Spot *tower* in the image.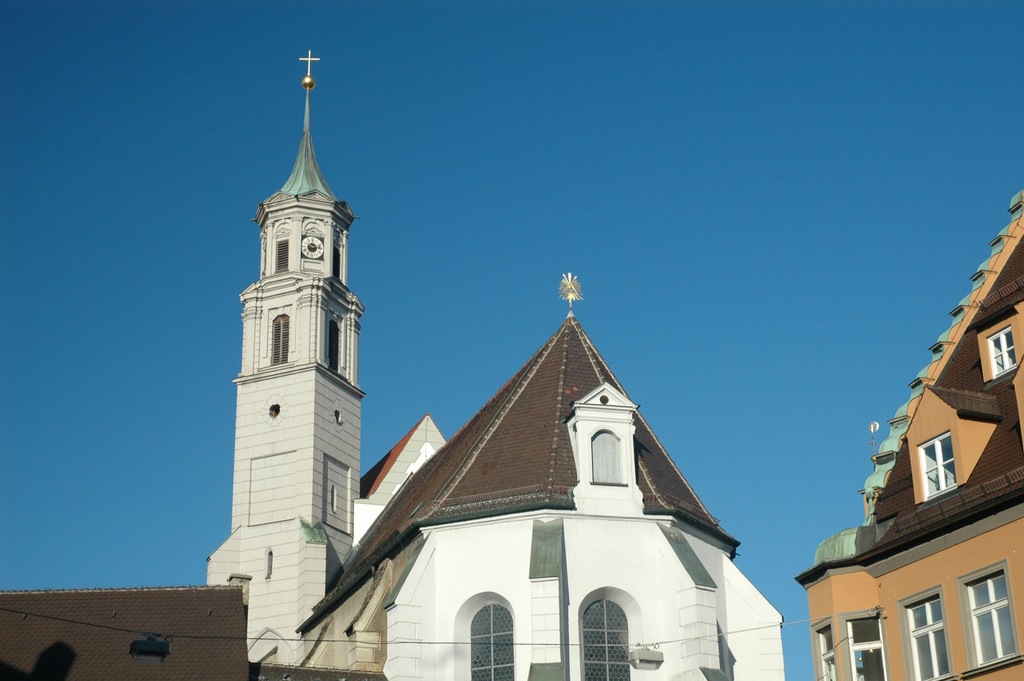
*tower* found at <box>209,38,387,614</box>.
